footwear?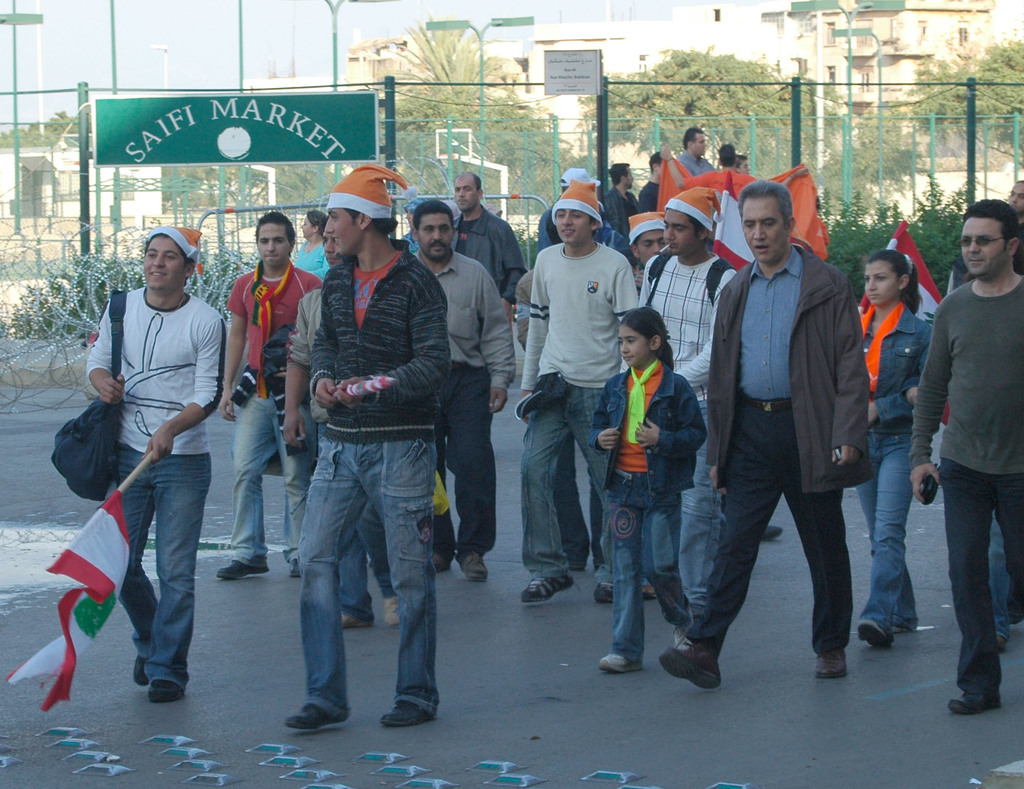
Rect(601, 655, 643, 672)
